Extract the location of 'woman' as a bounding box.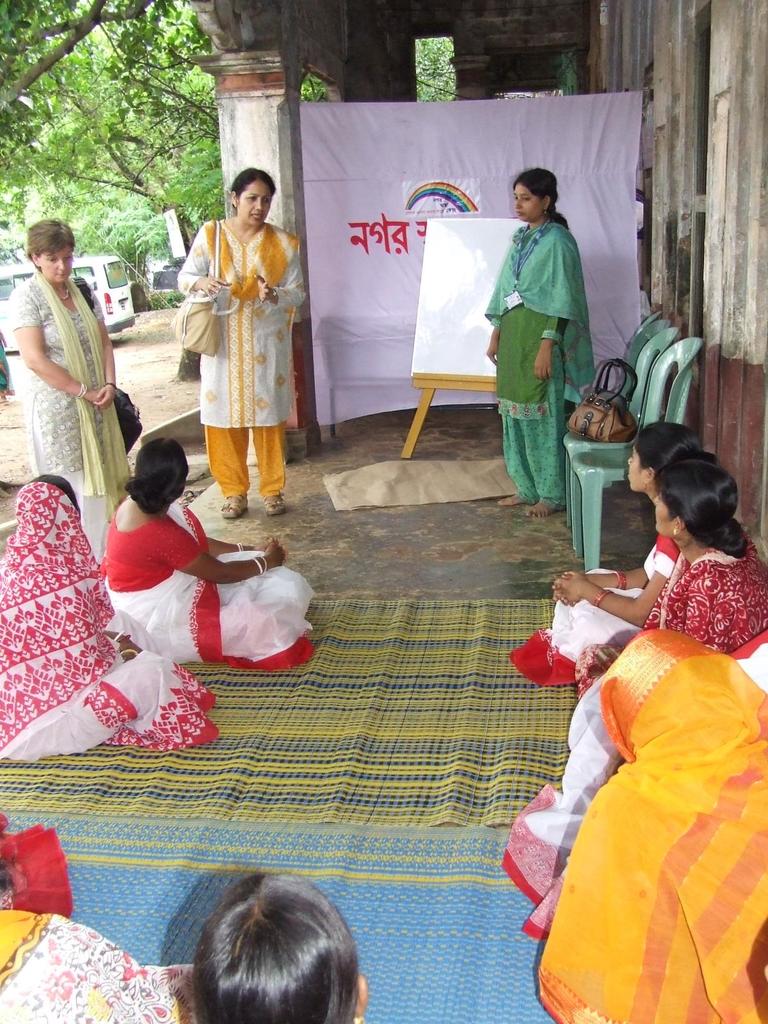
box=[563, 456, 767, 758].
